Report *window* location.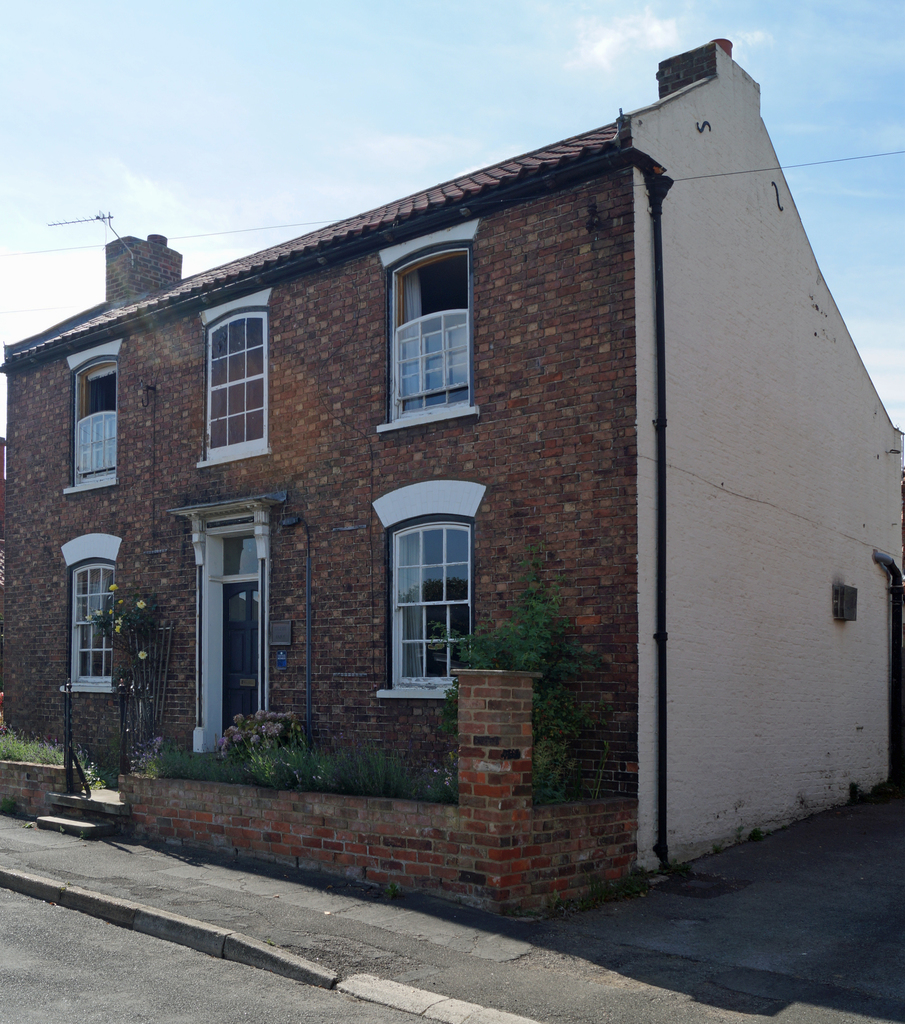
Report: 60/556/126/692.
